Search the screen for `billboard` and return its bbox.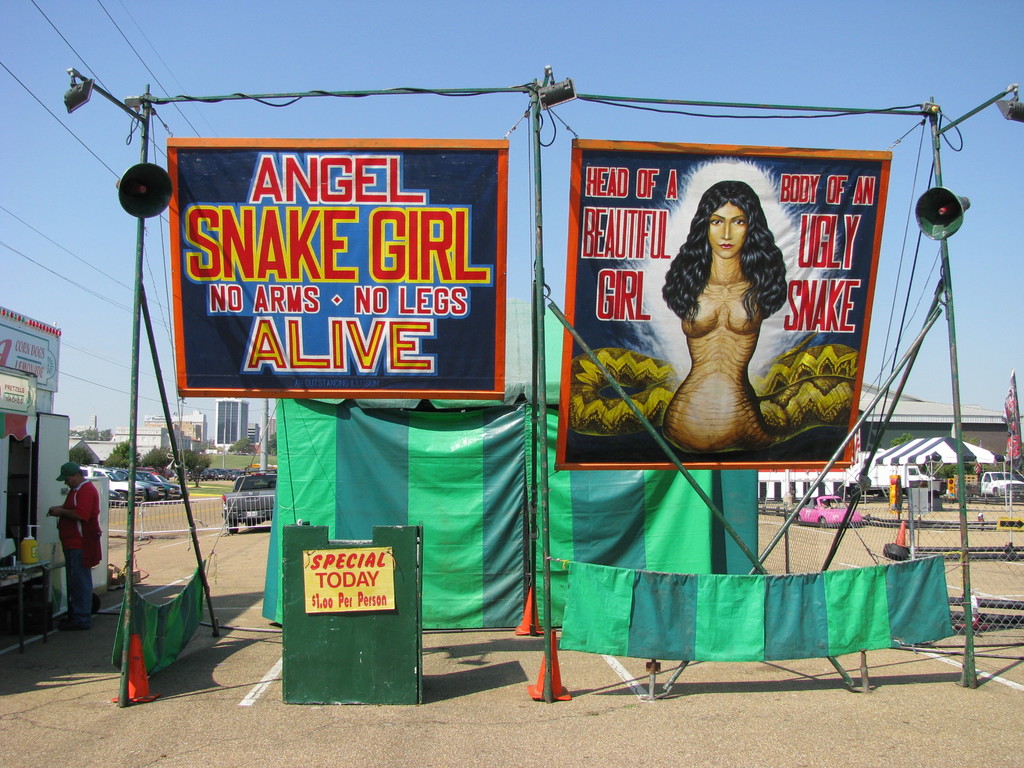
Found: BBox(0, 365, 31, 410).
